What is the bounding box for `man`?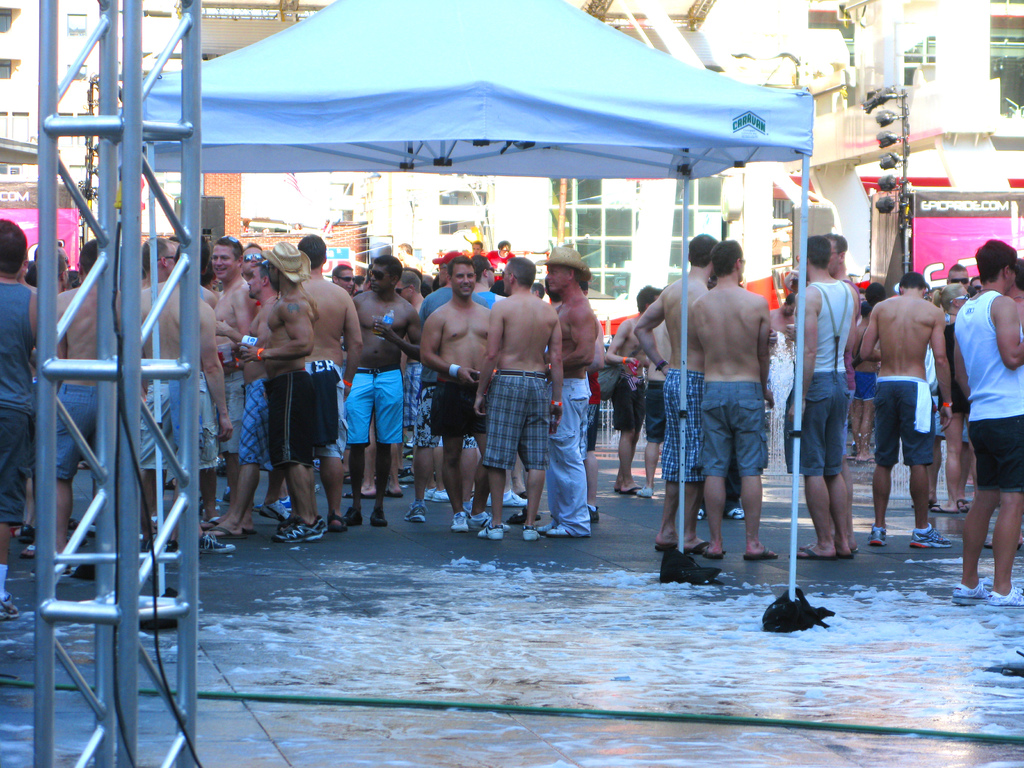
{"left": 0, "top": 216, "right": 39, "bottom": 620}.
